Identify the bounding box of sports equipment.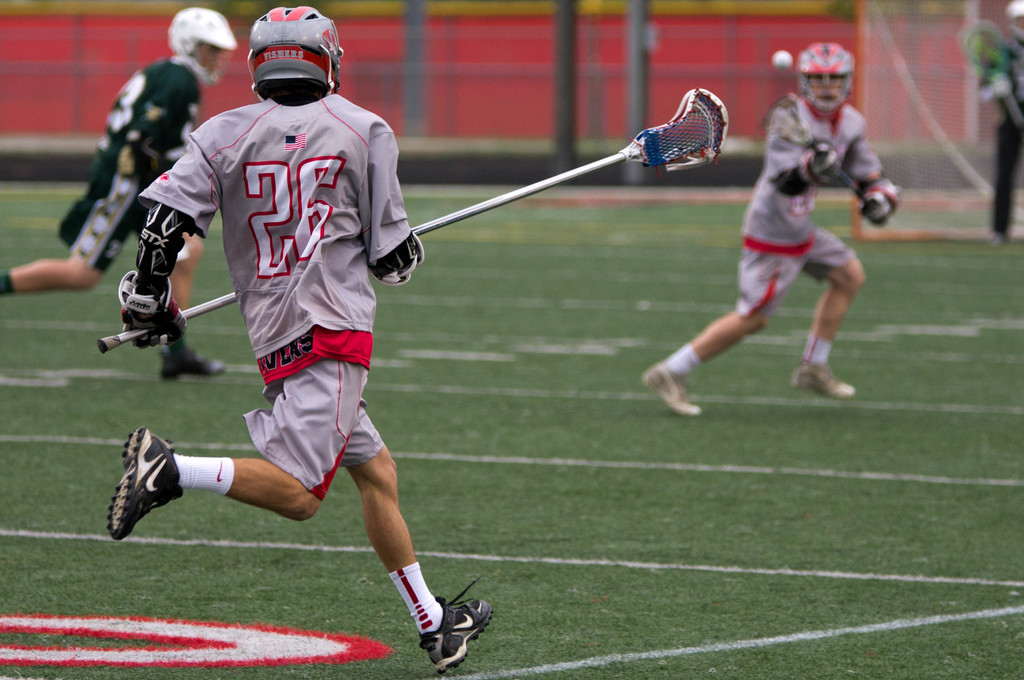
[x1=105, y1=91, x2=723, y2=343].
